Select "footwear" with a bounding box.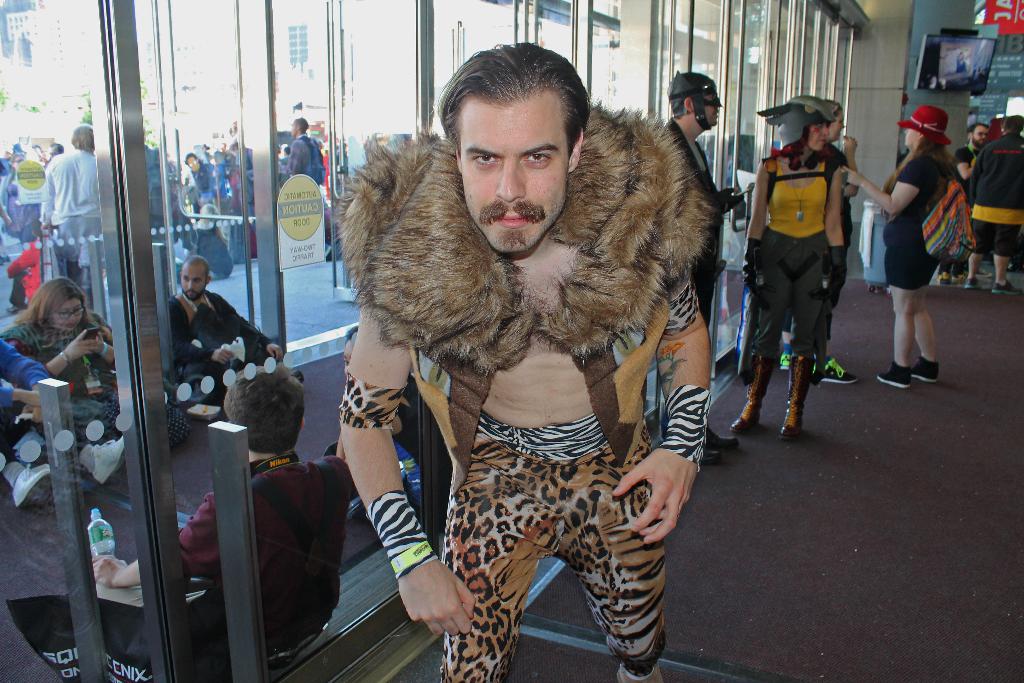
[730, 355, 774, 434].
